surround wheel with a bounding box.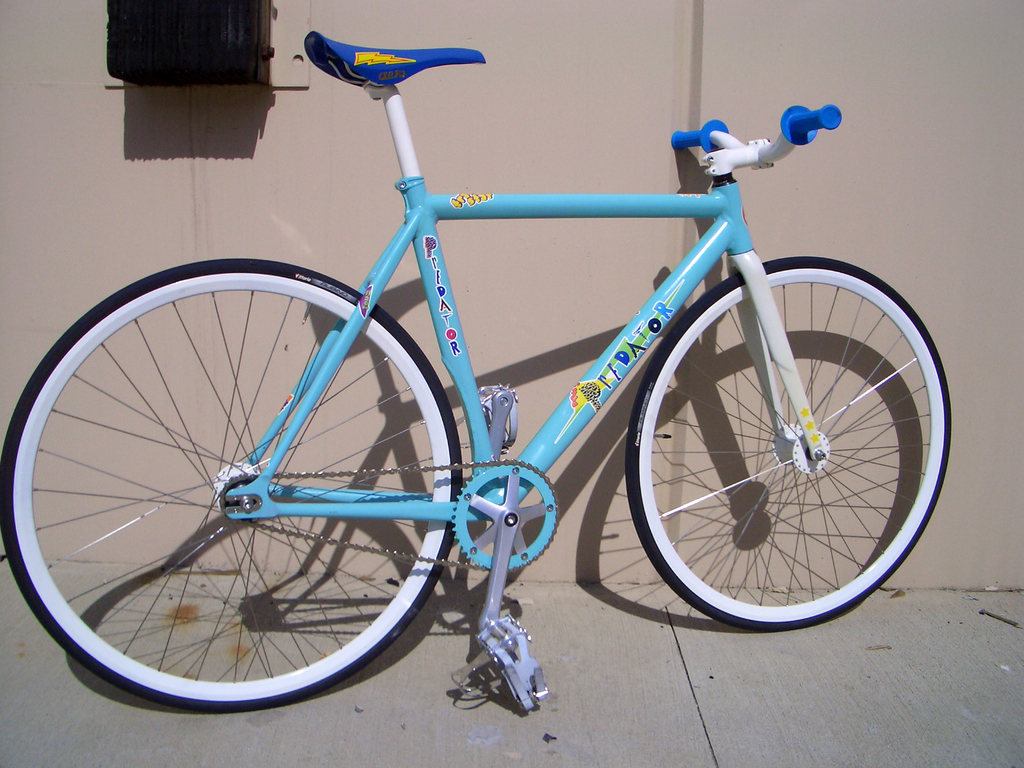
(x1=626, y1=266, x2=934, y2=626).
